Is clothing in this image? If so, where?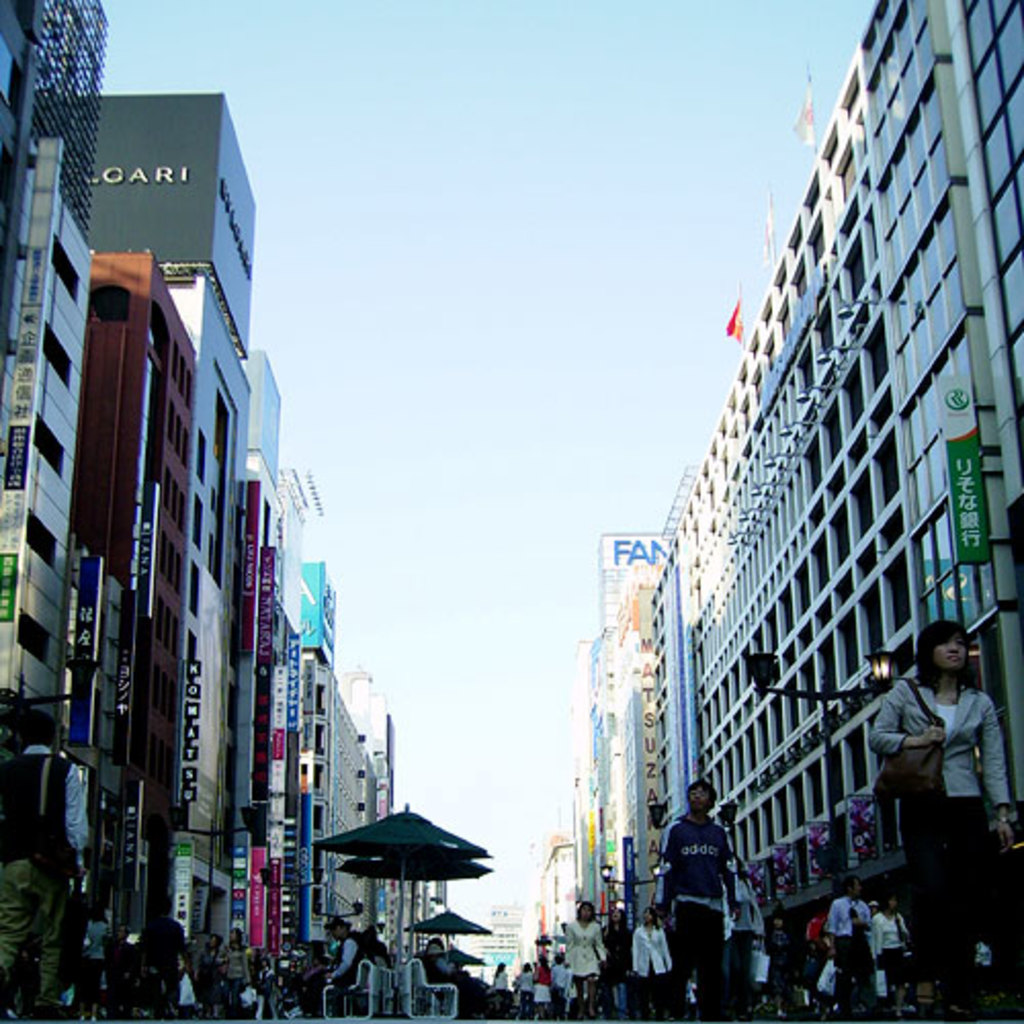
Yes, at {"x1": 872, "y1": 909, "x2": 911, "y2": 1004}.
